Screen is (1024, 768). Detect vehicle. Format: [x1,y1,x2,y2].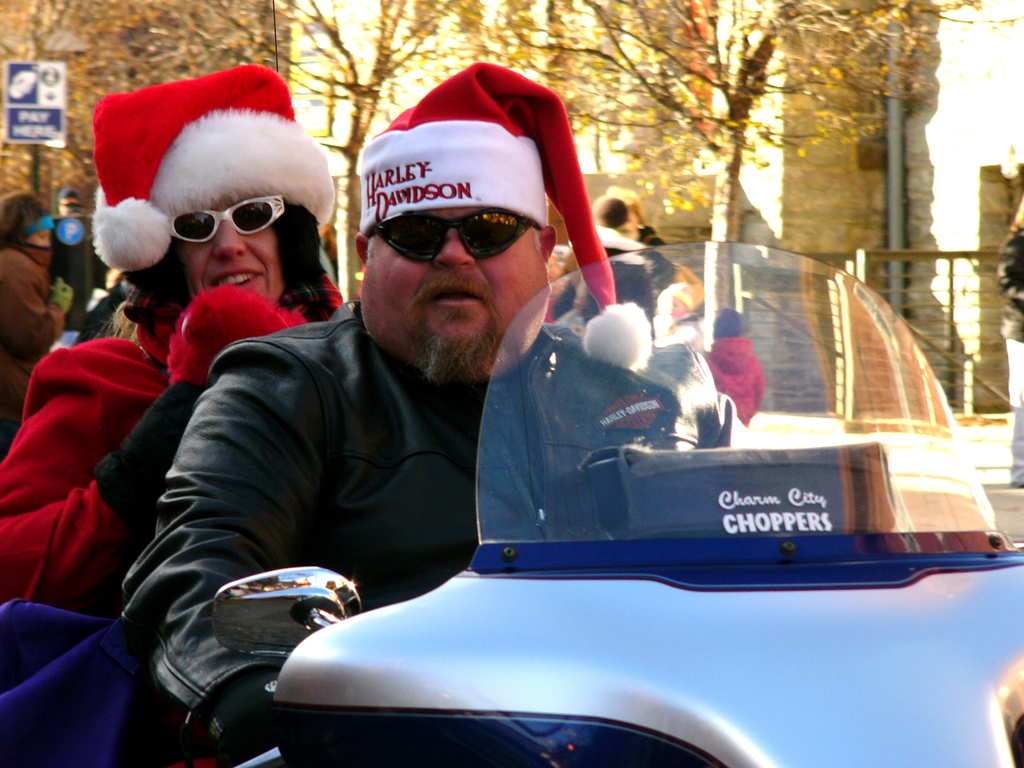
[215,244,1023,767].
